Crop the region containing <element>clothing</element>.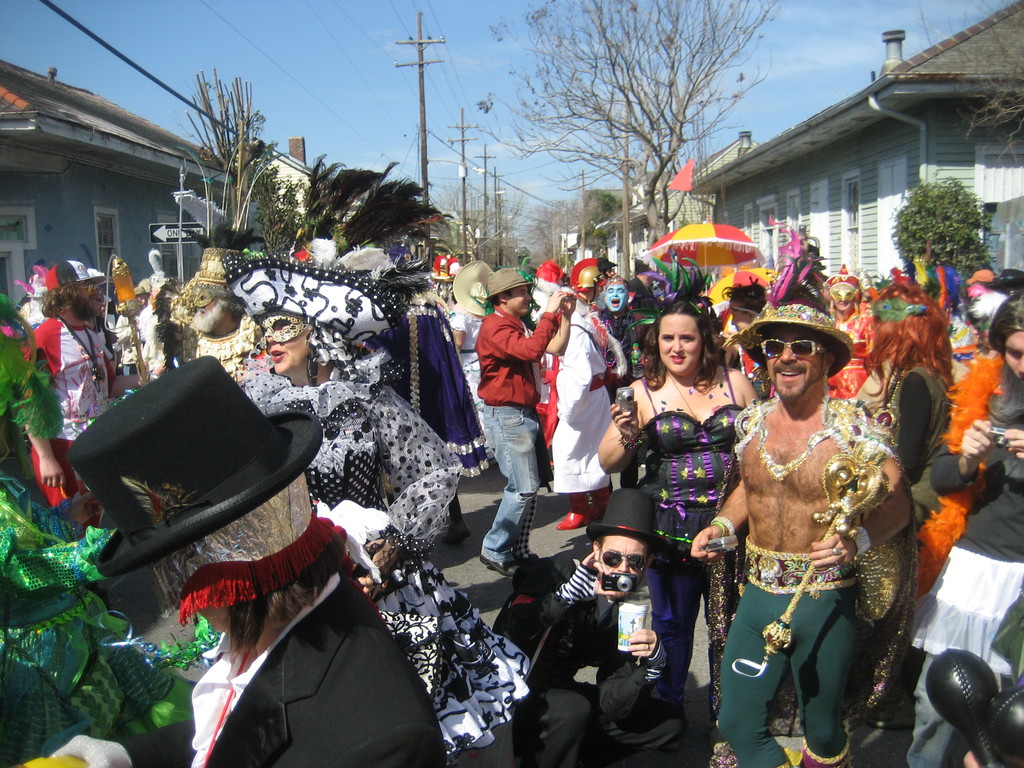
Crop region: <bbox>636, 371, 762, 732</bbox>.
